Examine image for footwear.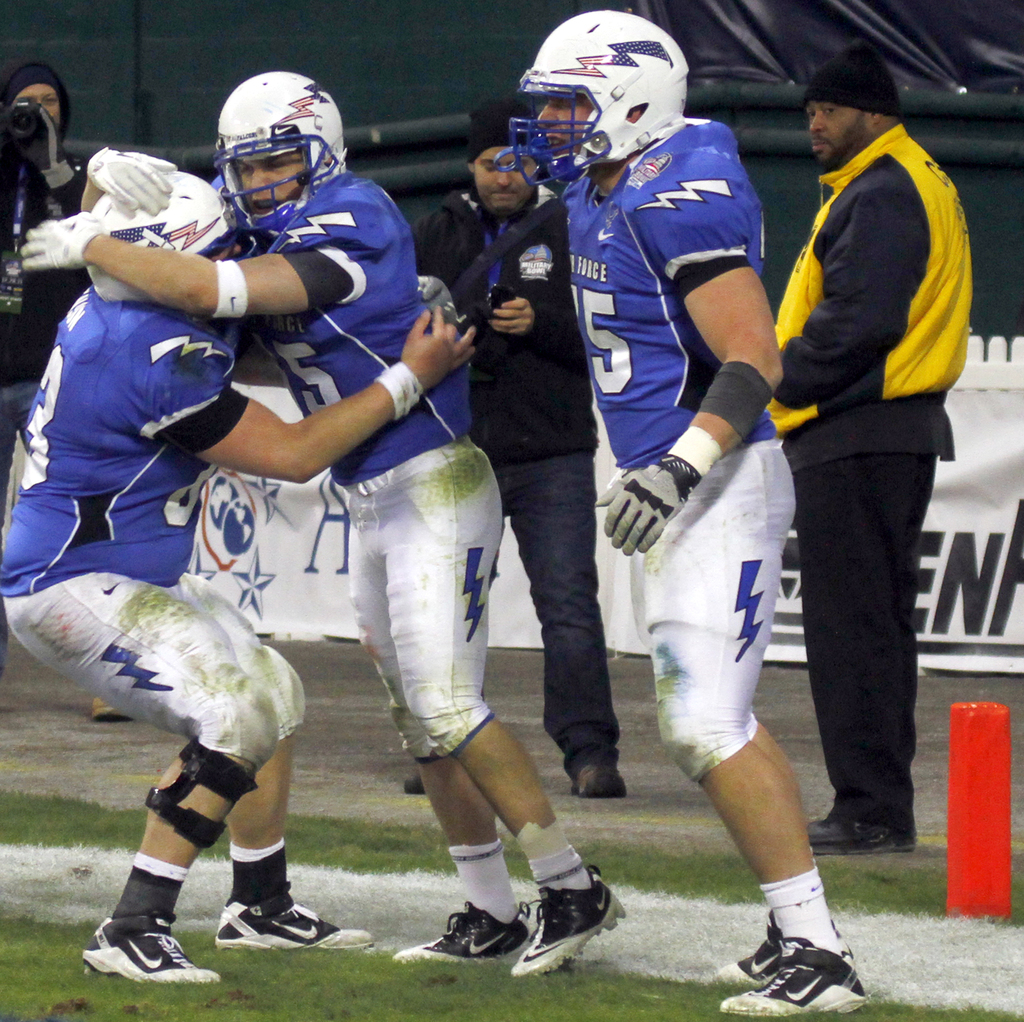
Examination result: locate(803, 814, 916, 858).
